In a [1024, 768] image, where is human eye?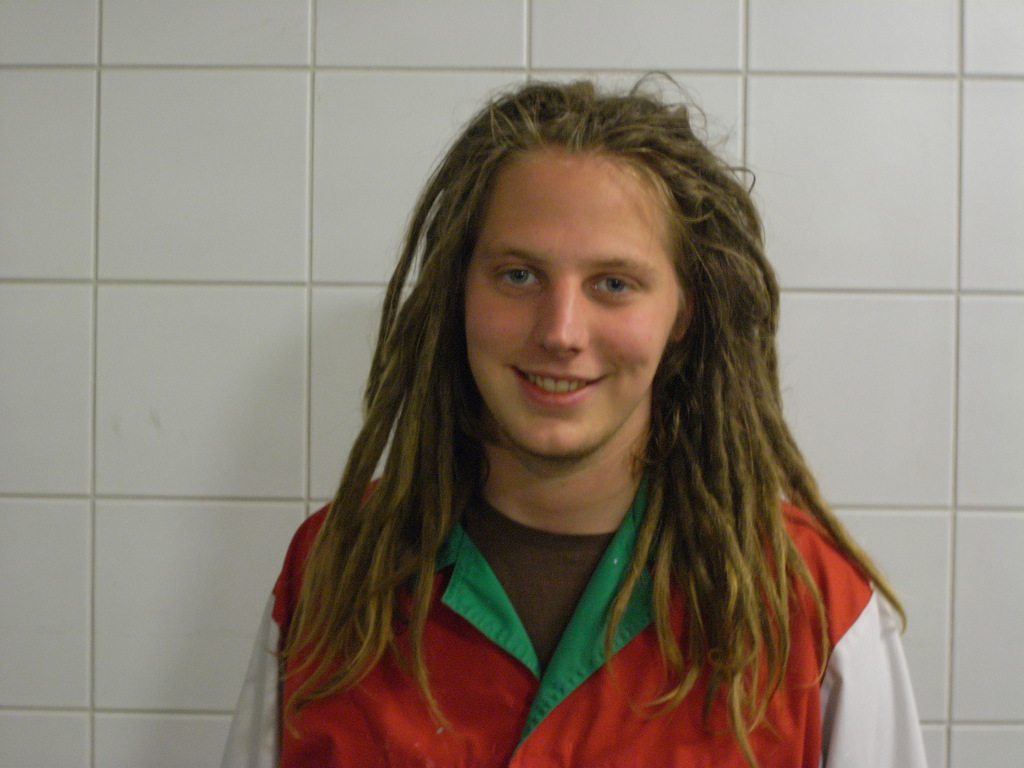
<region>583, 268, 637, 307</region>.
